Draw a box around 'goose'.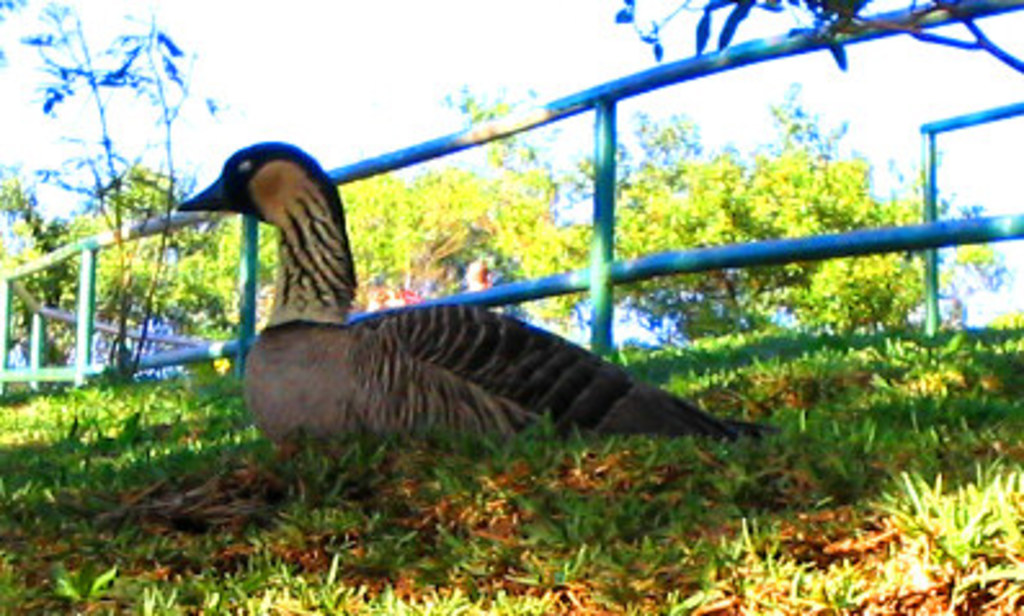
rect(173, 142, 771, 438).
